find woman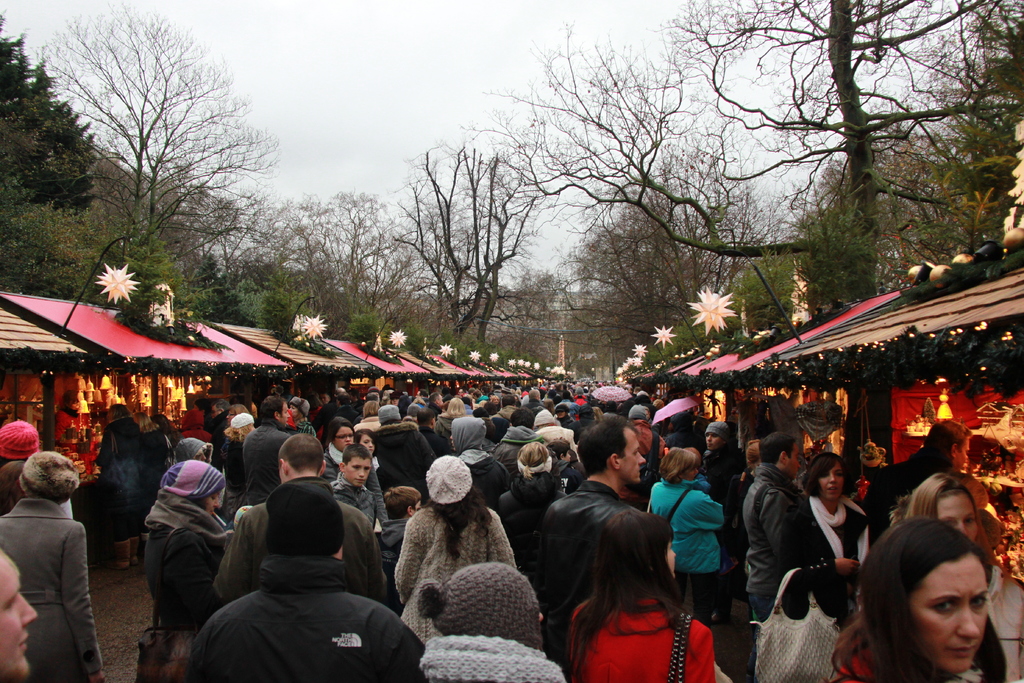
left=724, top=437, right=762, bottom=564
